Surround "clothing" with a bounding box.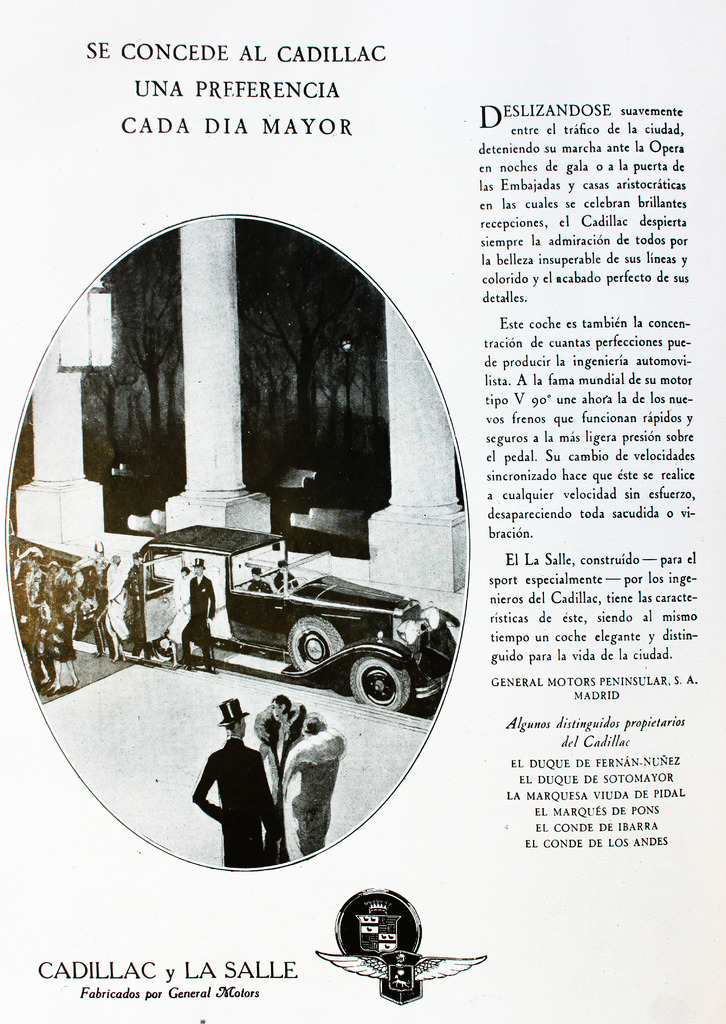
48/570/81/664.
